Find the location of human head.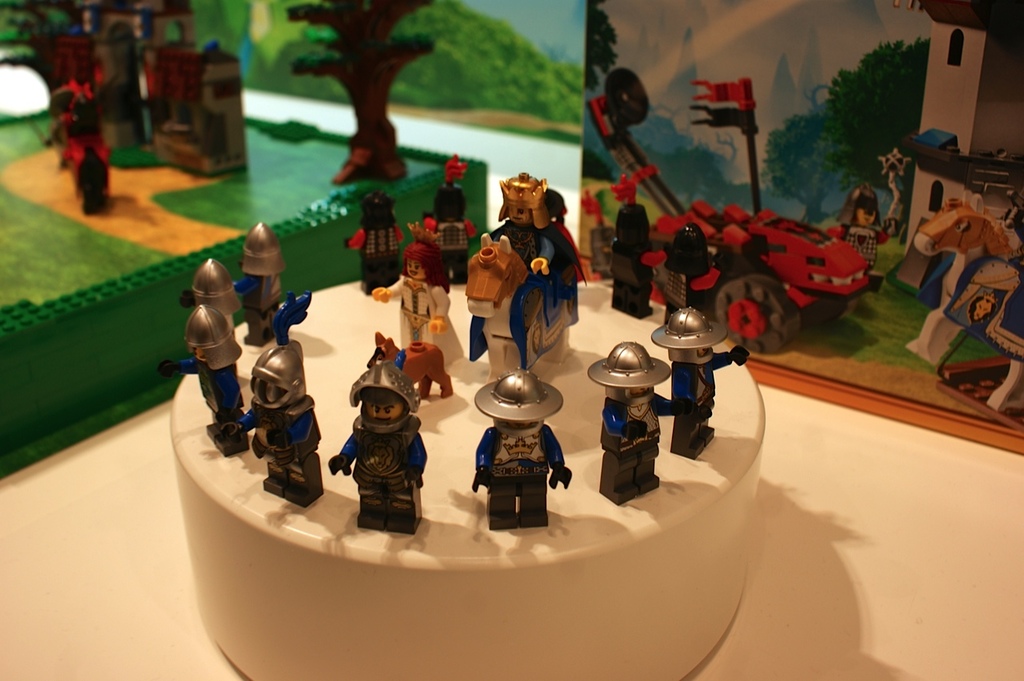
Location: left=430, top=182, right=466, bottom=221.
